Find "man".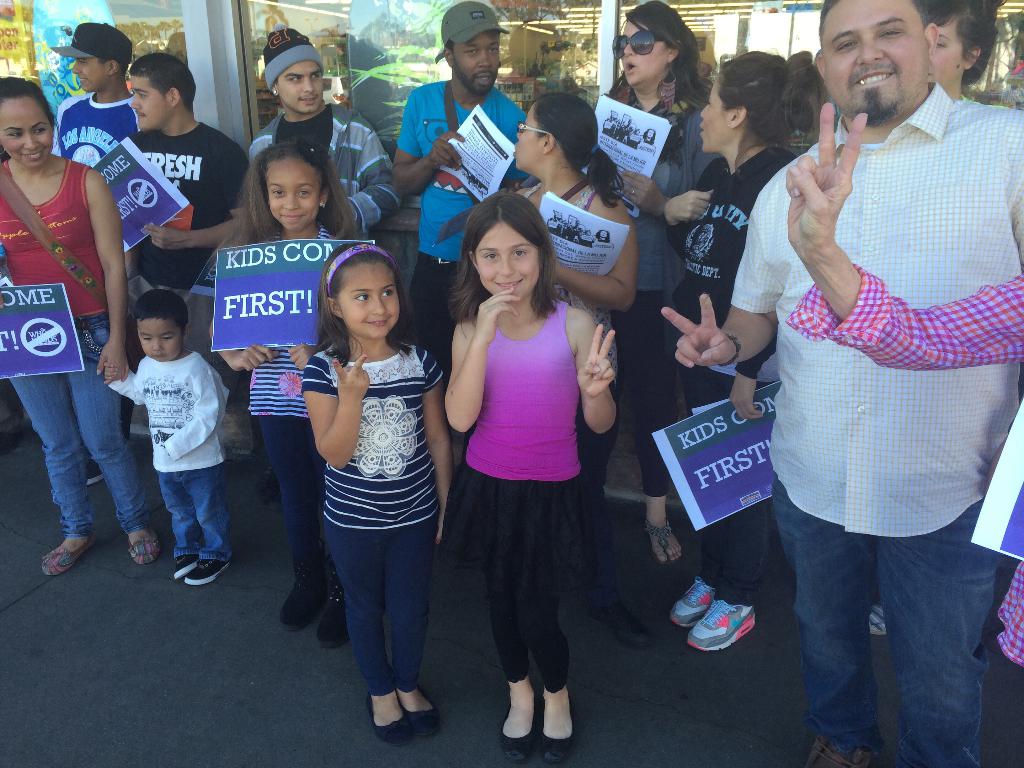
[126,48,245,458].
